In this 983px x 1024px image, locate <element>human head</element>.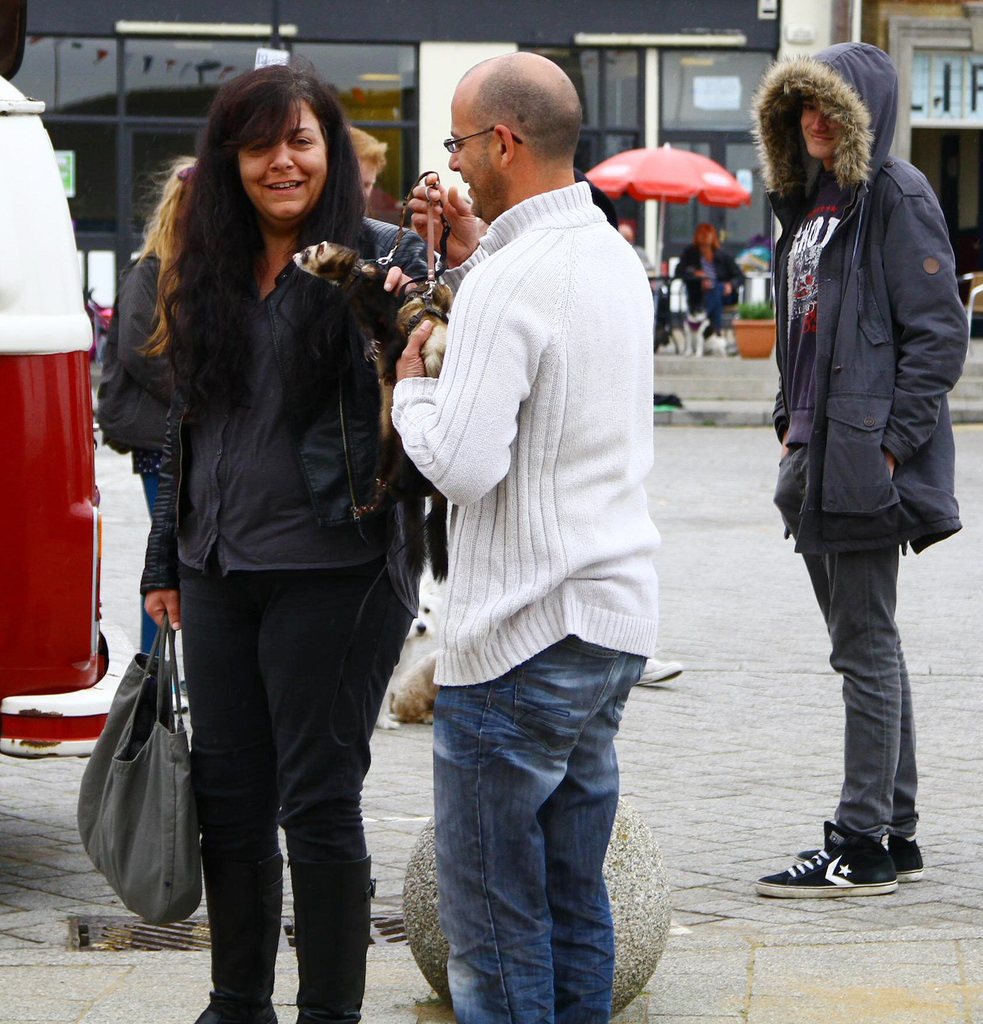
Bounding box: [left=688, top=220, right=724, bottom=255].
